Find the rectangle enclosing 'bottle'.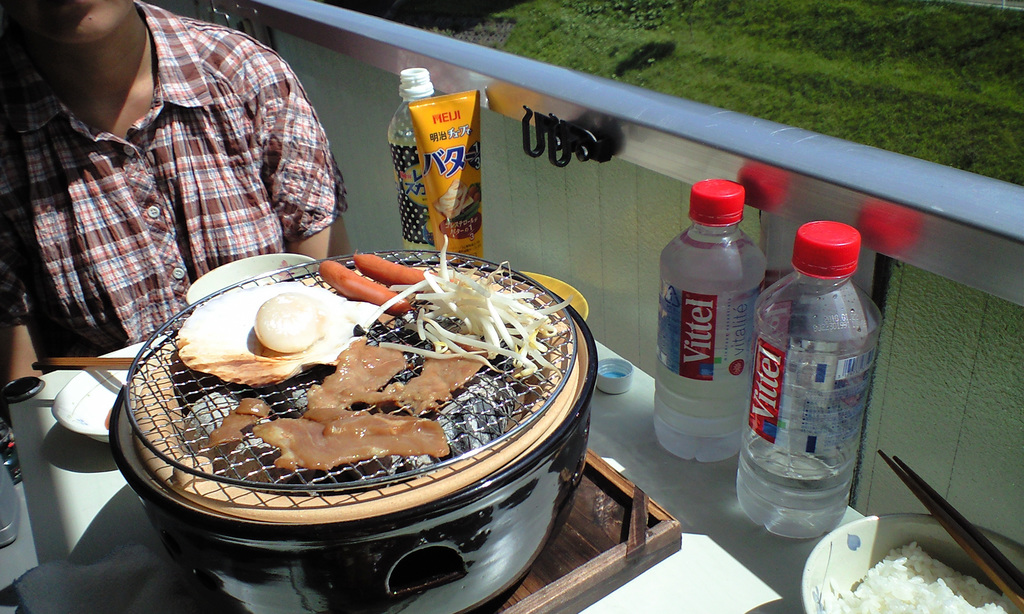
Rect(756, 233, 882, 550).
